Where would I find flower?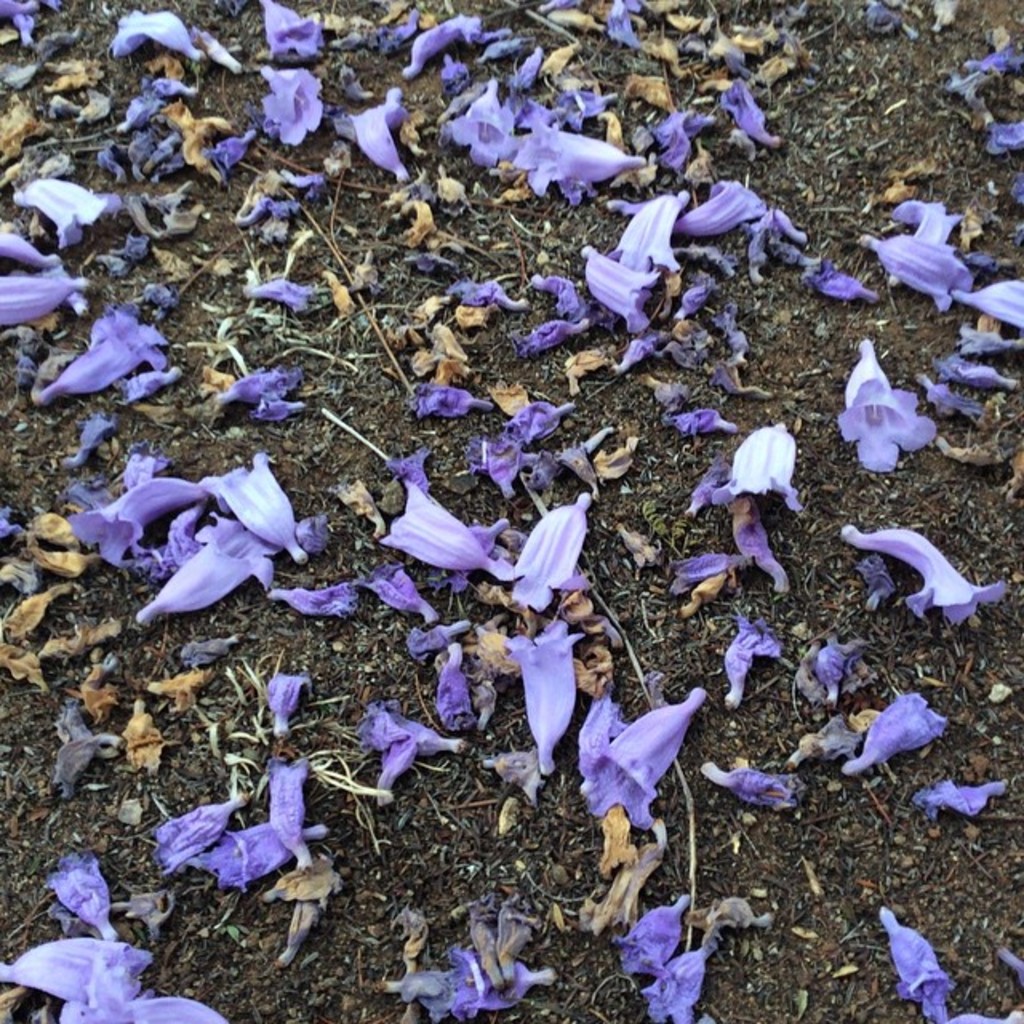
At select_region(714, 416, 798, 514).
